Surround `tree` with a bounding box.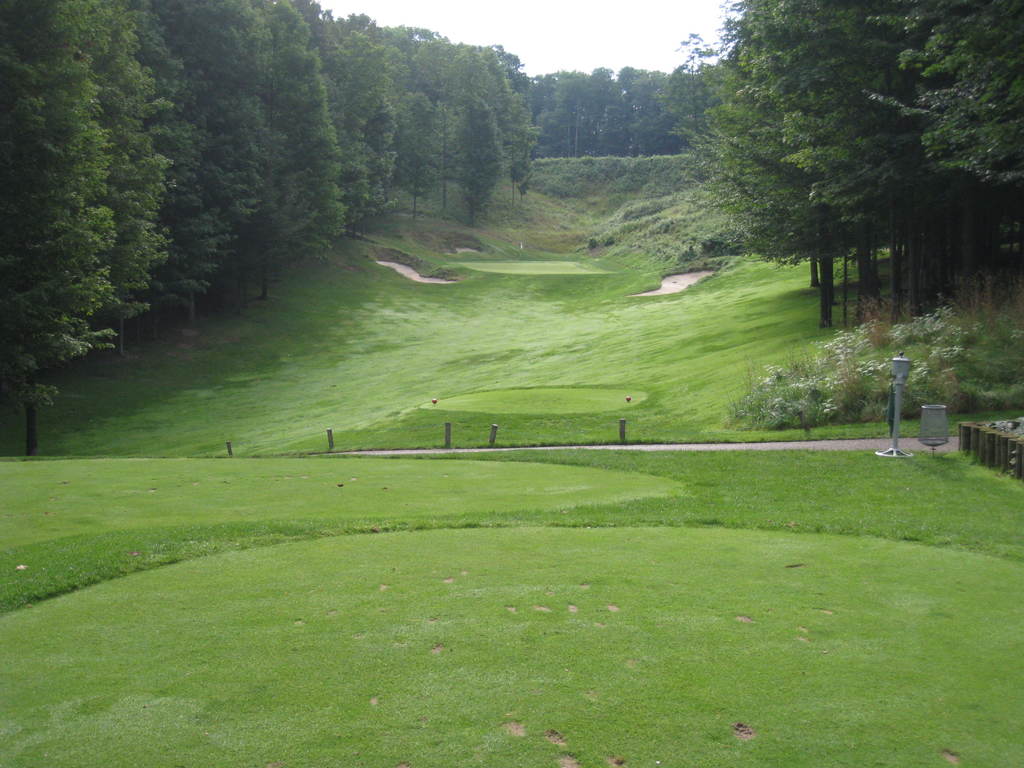
box(555, 60, 598, 164).
